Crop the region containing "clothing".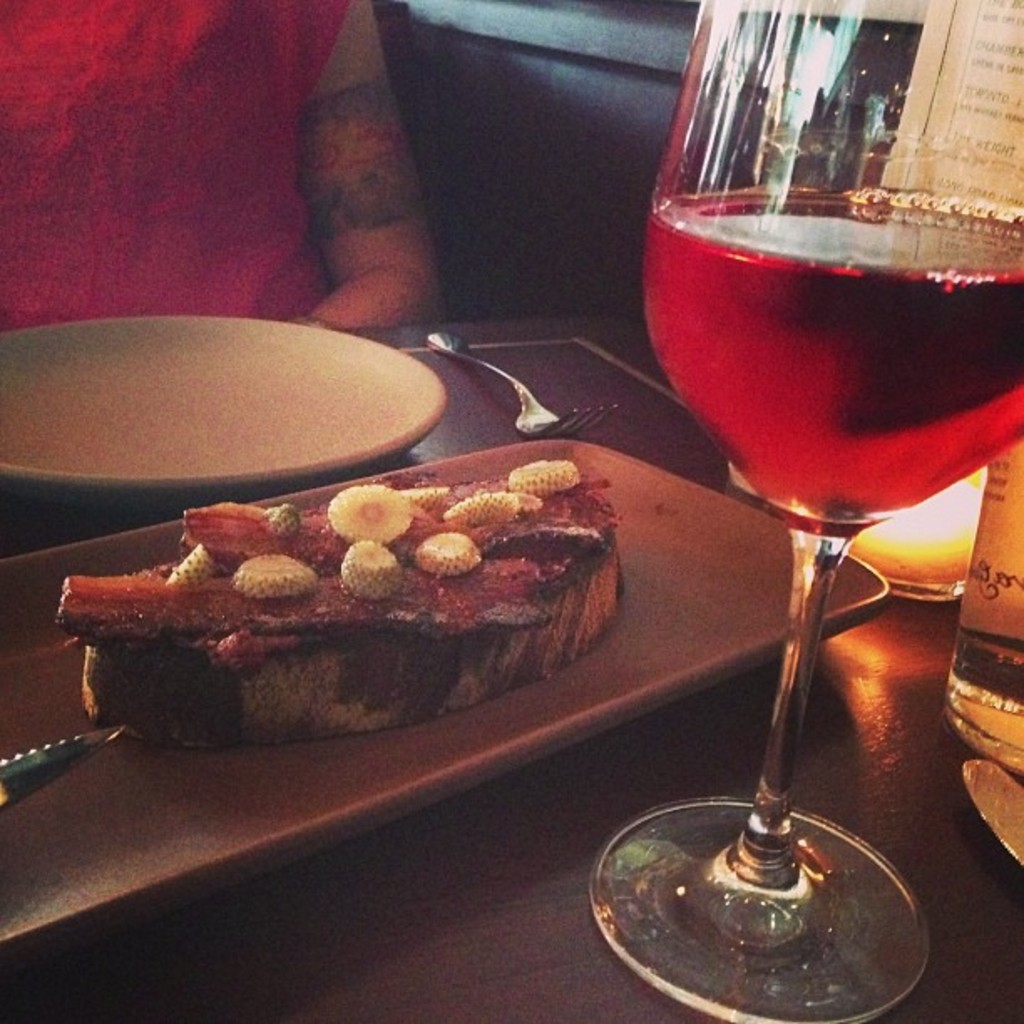
Crop region: 0/0/373/361.
